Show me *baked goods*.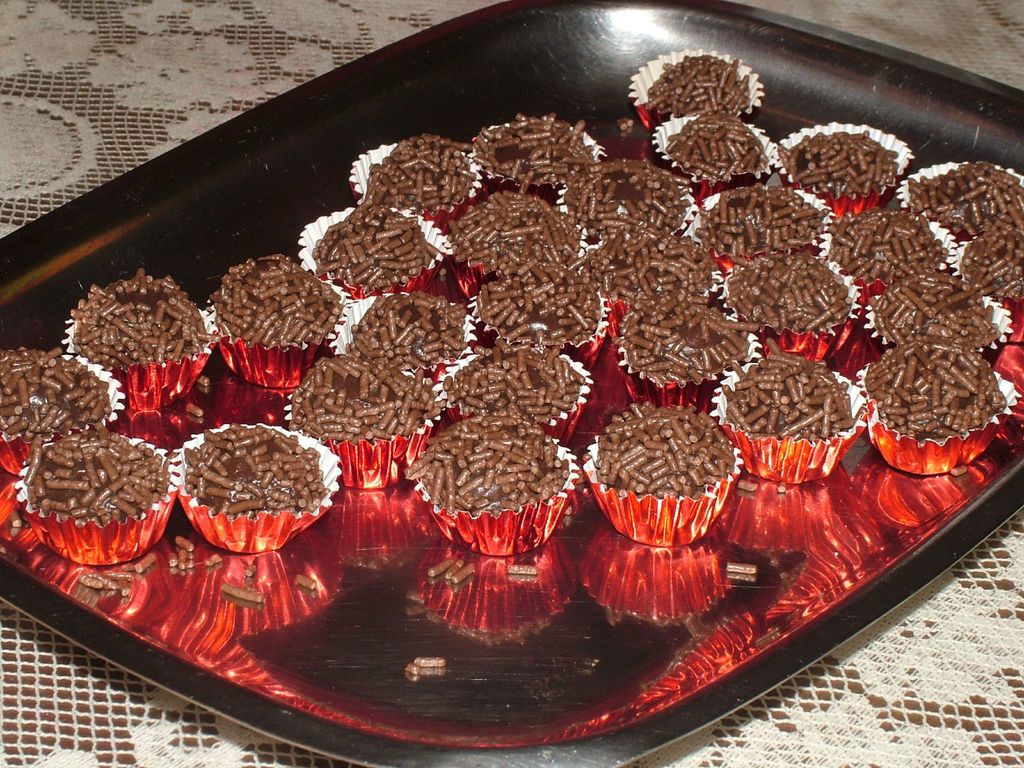
*baked goods* is here: bbox=(472, 109, 605, 186).
